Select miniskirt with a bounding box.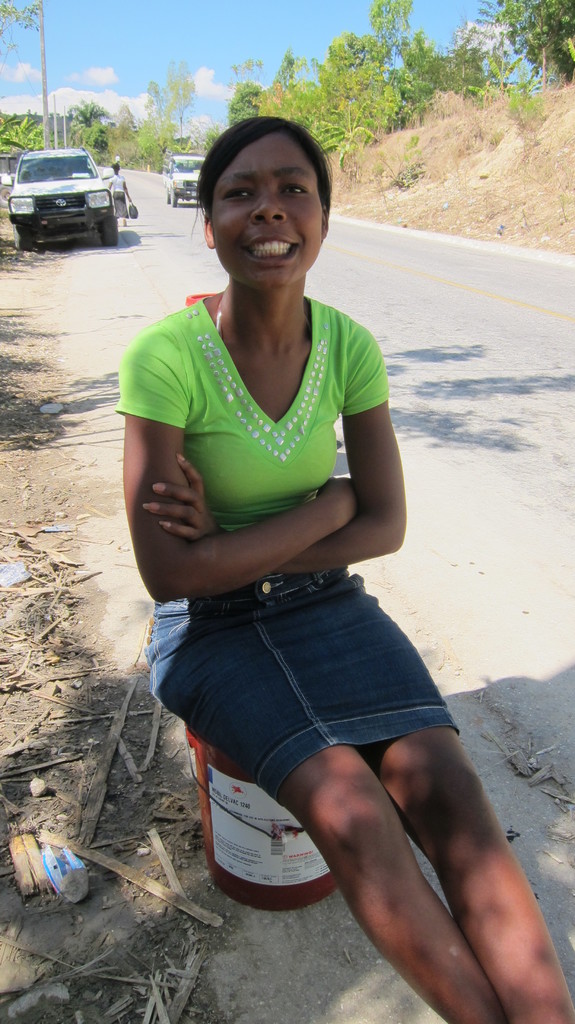
146,568,457,806.
